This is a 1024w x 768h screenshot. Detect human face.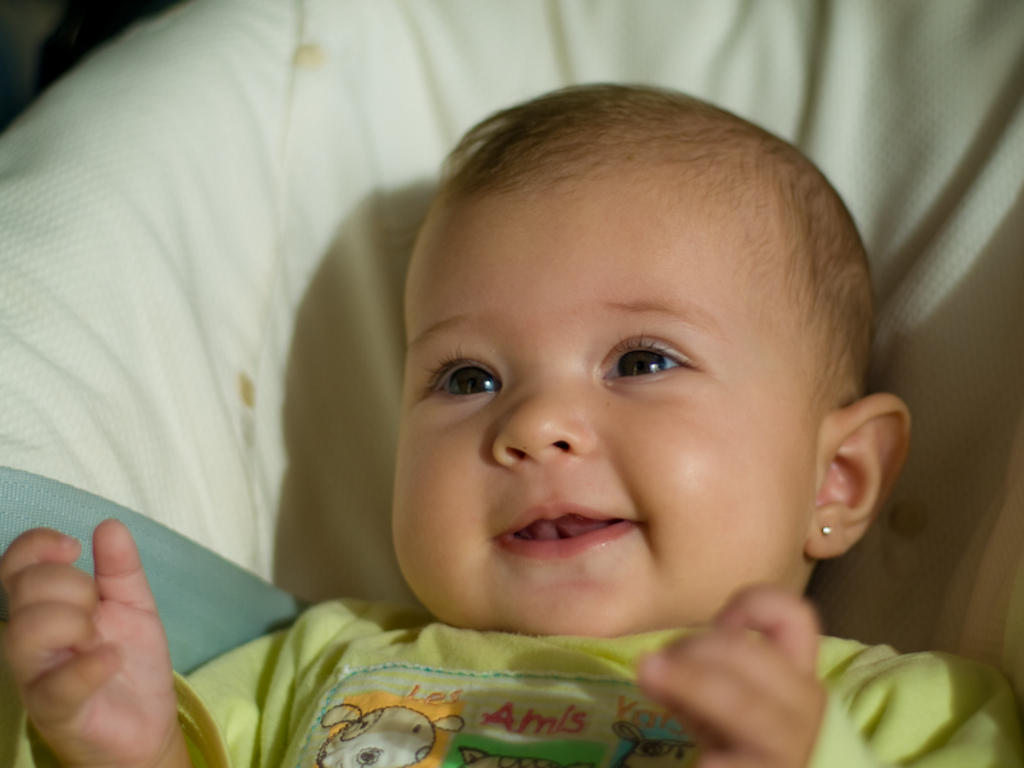
locate(392, 192, 824, 636).
